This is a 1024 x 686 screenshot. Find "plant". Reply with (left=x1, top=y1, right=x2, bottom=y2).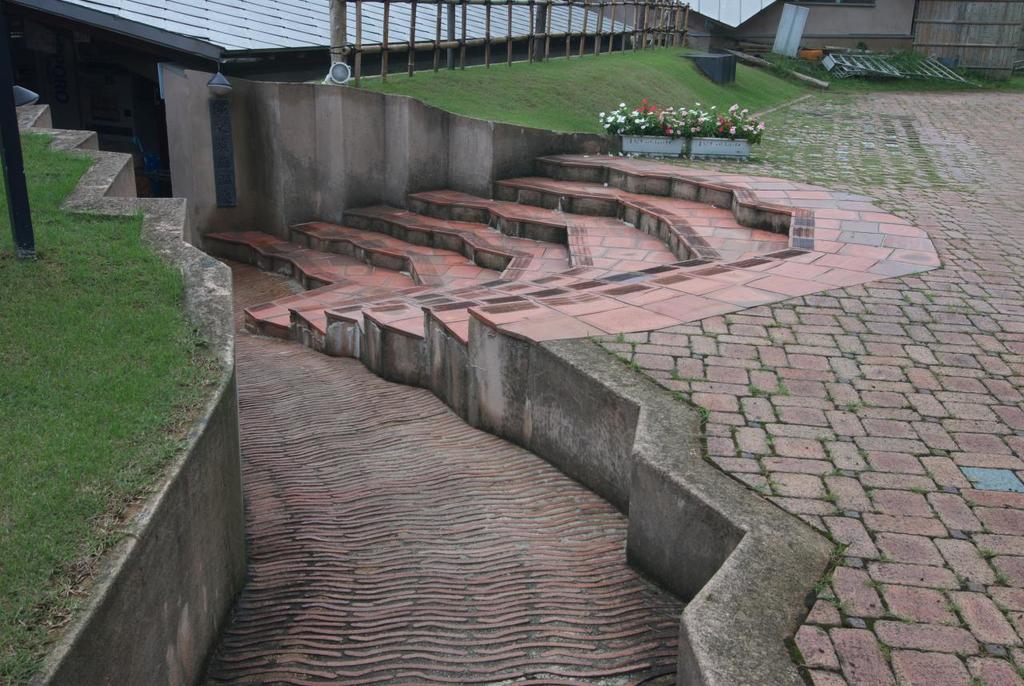
(left=918, top=287, right=939, bottom=304).
